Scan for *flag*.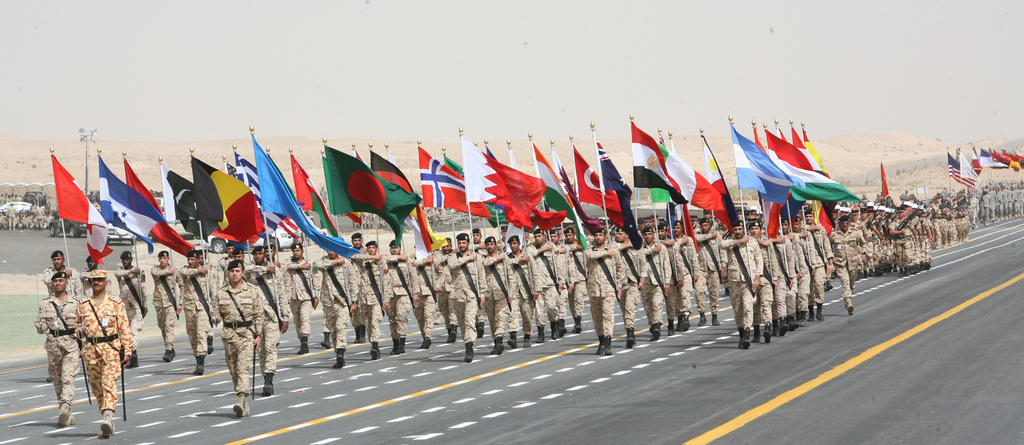
Scan result: select_region(790, 128, 837, 241).
